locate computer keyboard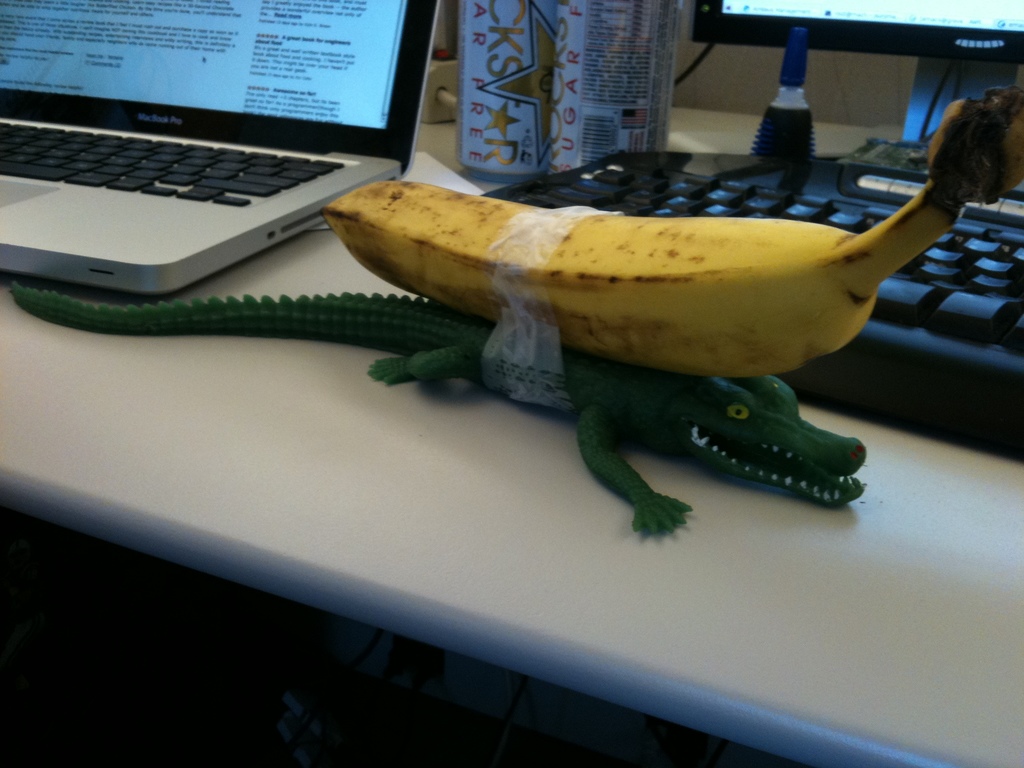
474/148/1023/467
